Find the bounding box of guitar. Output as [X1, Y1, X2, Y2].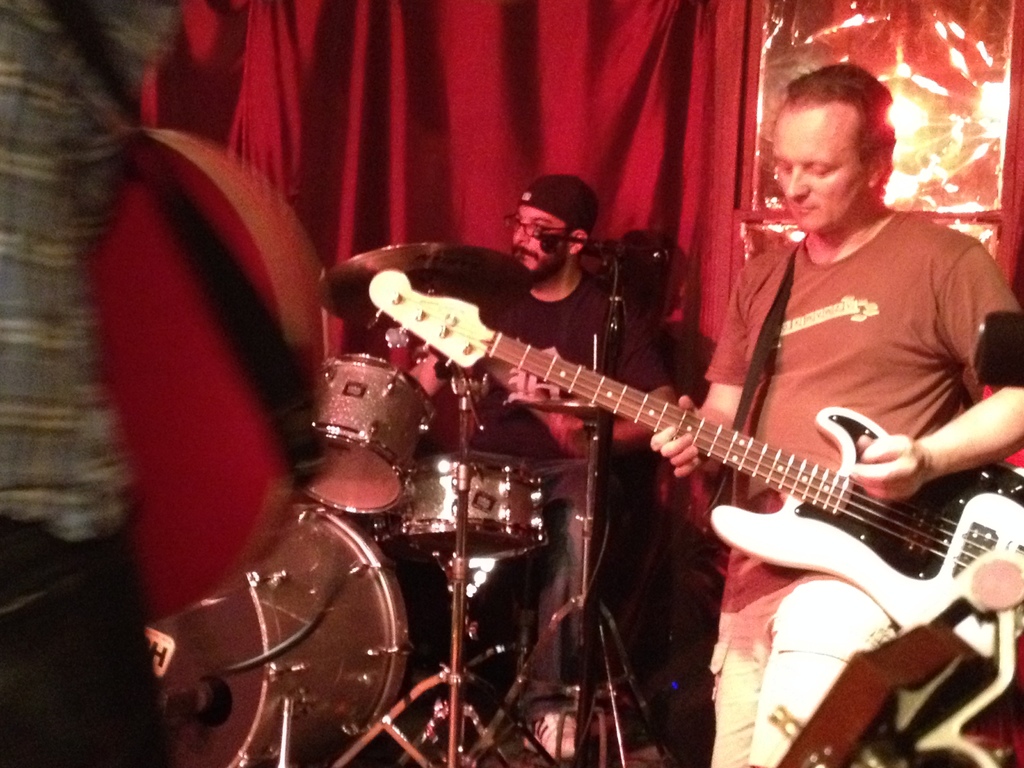
[92, 125, 329, 628].
